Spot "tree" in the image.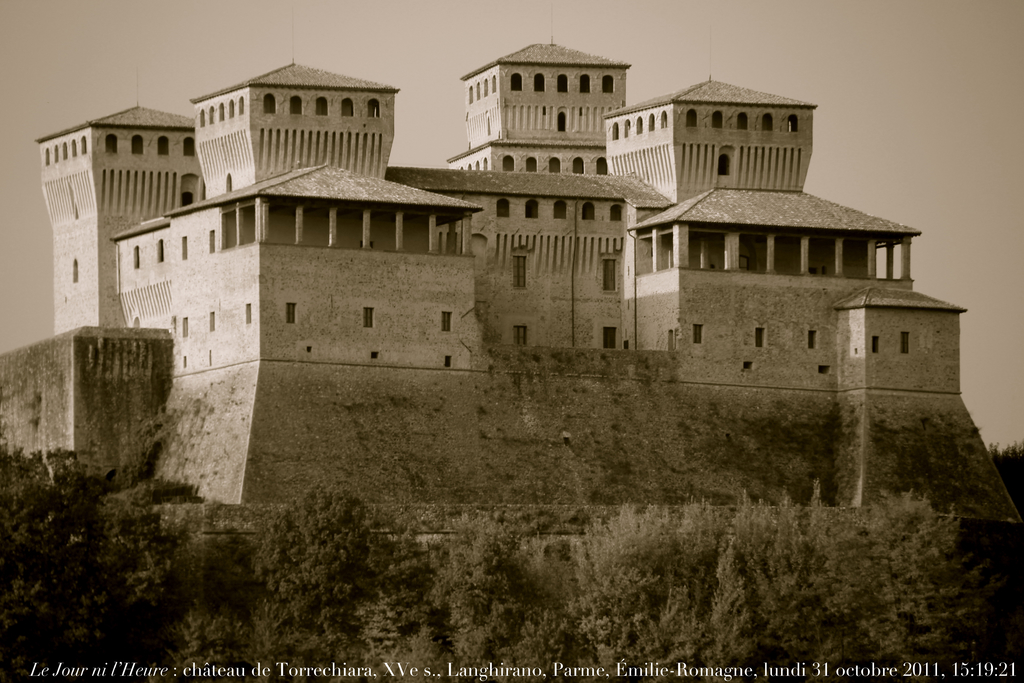
"tree" found at 563 522 701 675.
